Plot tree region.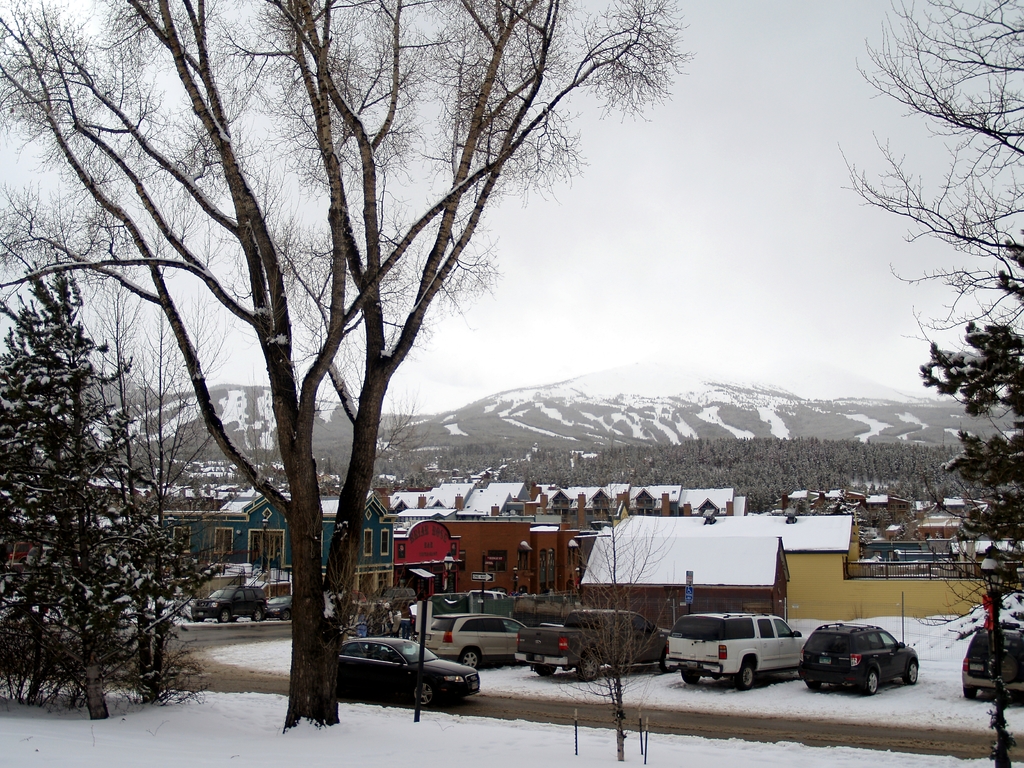
Plotted at box(910, 239, 1023, 767).
